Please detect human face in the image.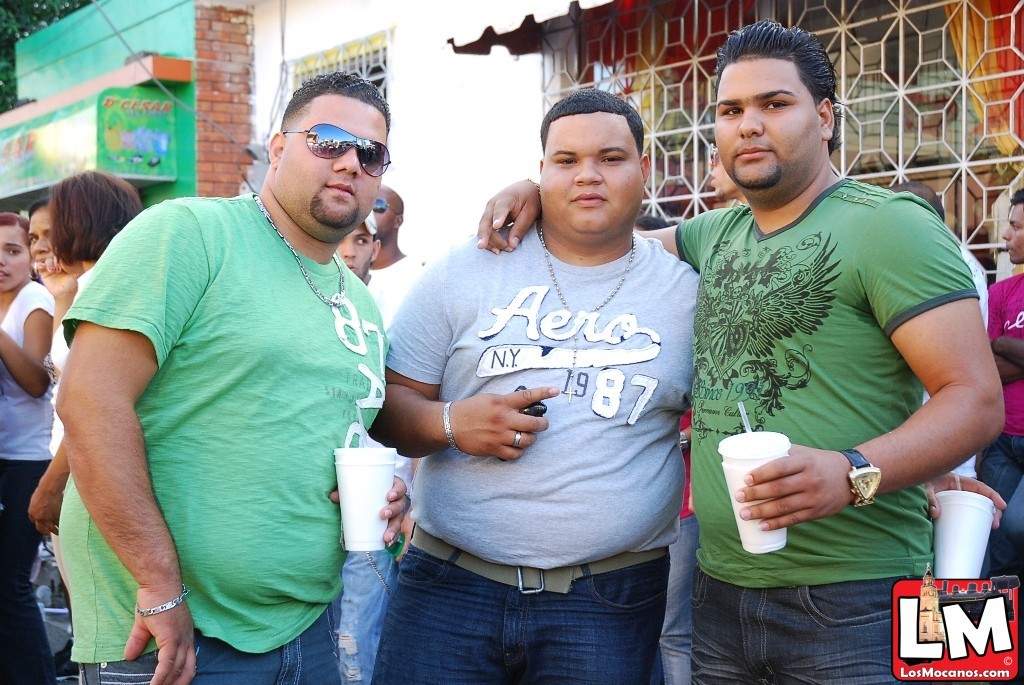
336,228,373,277.
